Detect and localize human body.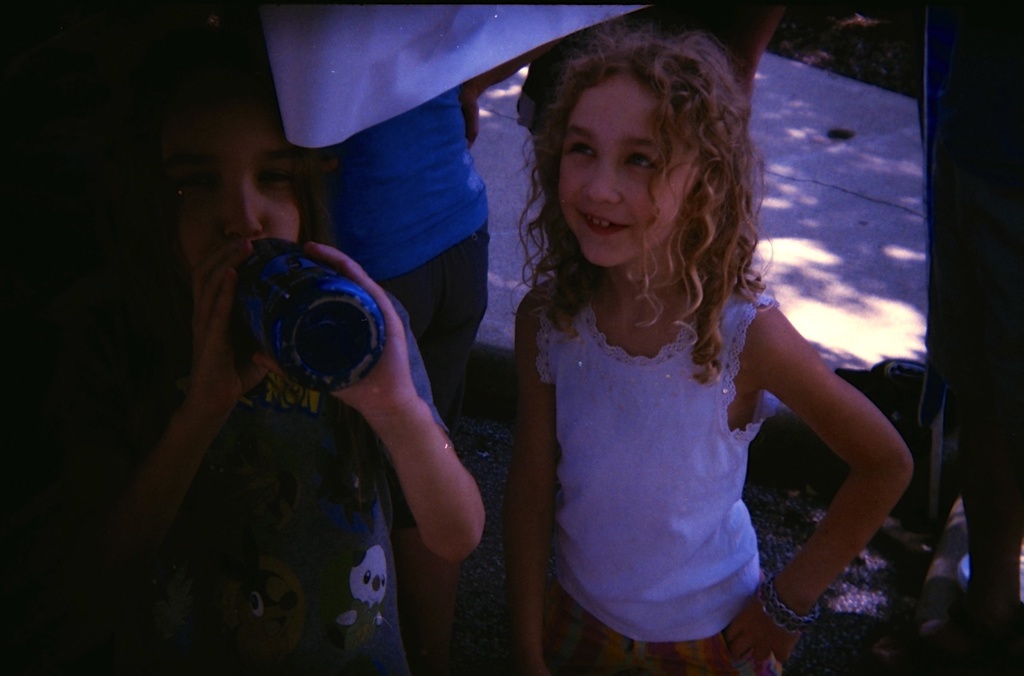
Localized at 152,247,488,675.
